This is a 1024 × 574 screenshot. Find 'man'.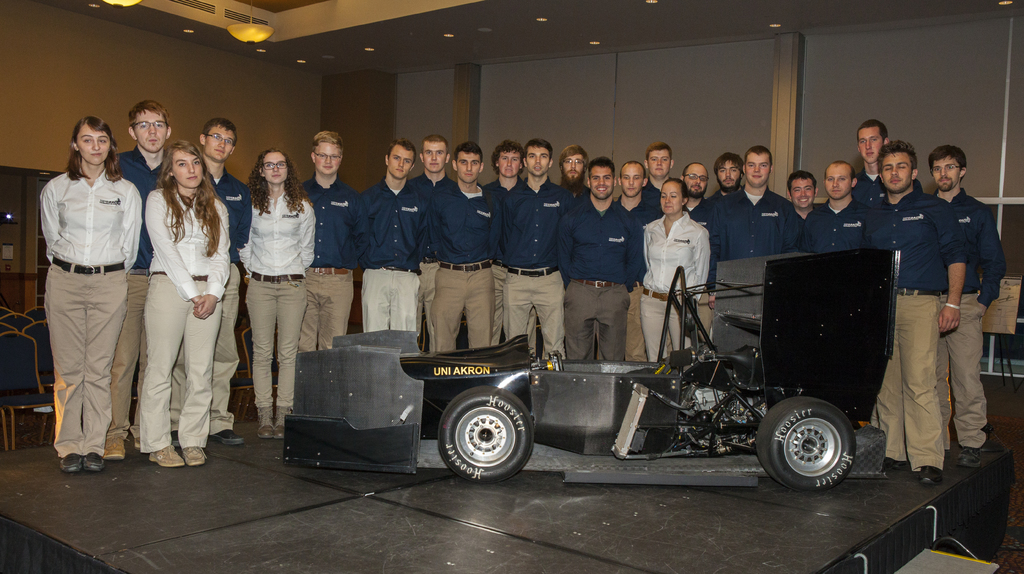
Bounding box: x1=404, y1=136, x2=465, y2=349.
